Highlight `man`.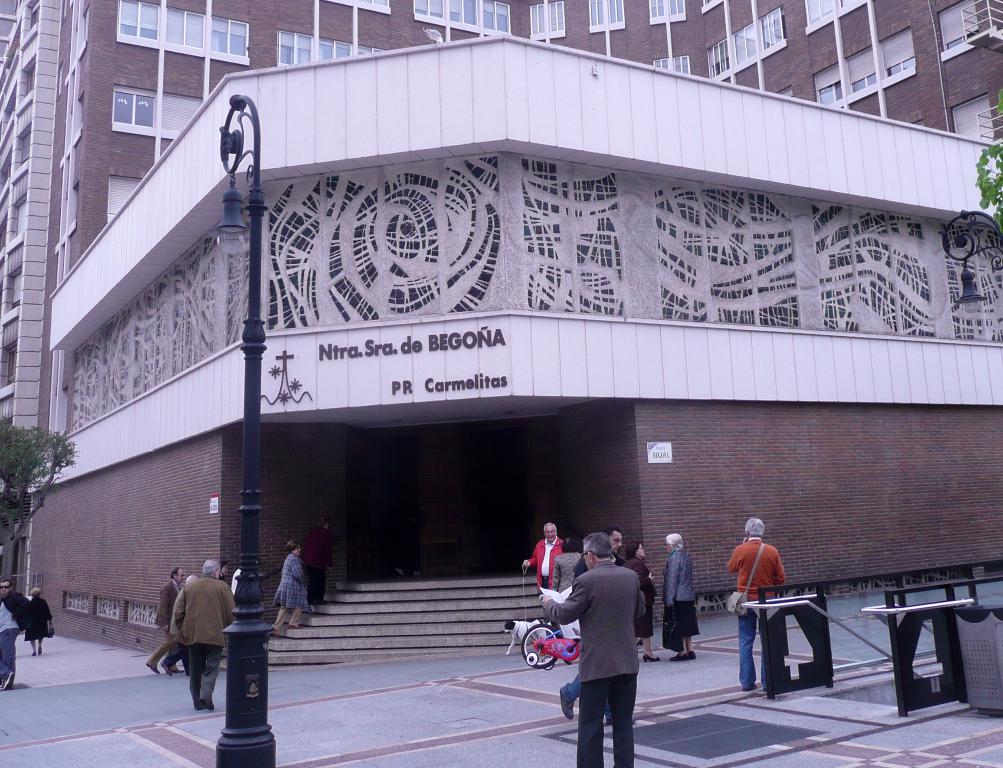
Highlighted region: select_region(558, 525, 636, 725).
